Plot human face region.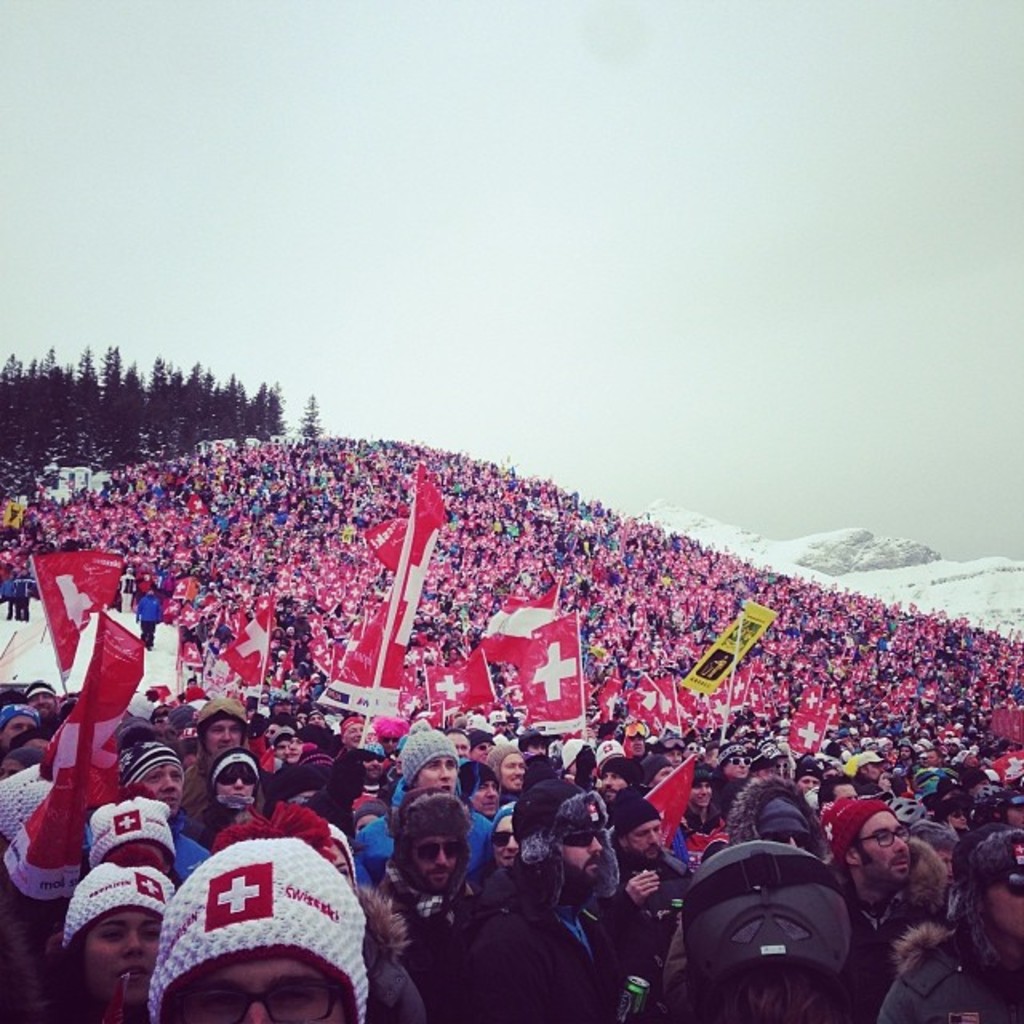
Plotted at select_region(3, 709, 32, 744).
